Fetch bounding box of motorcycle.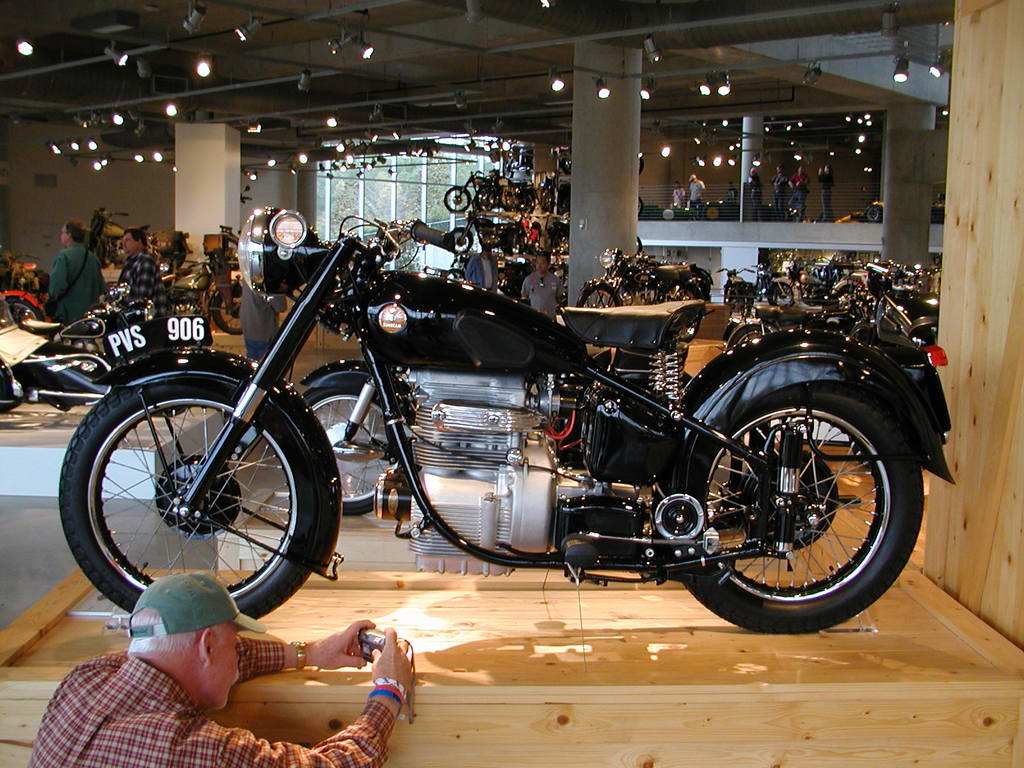
Bbox: BBox(128, 237, 250, 331).
